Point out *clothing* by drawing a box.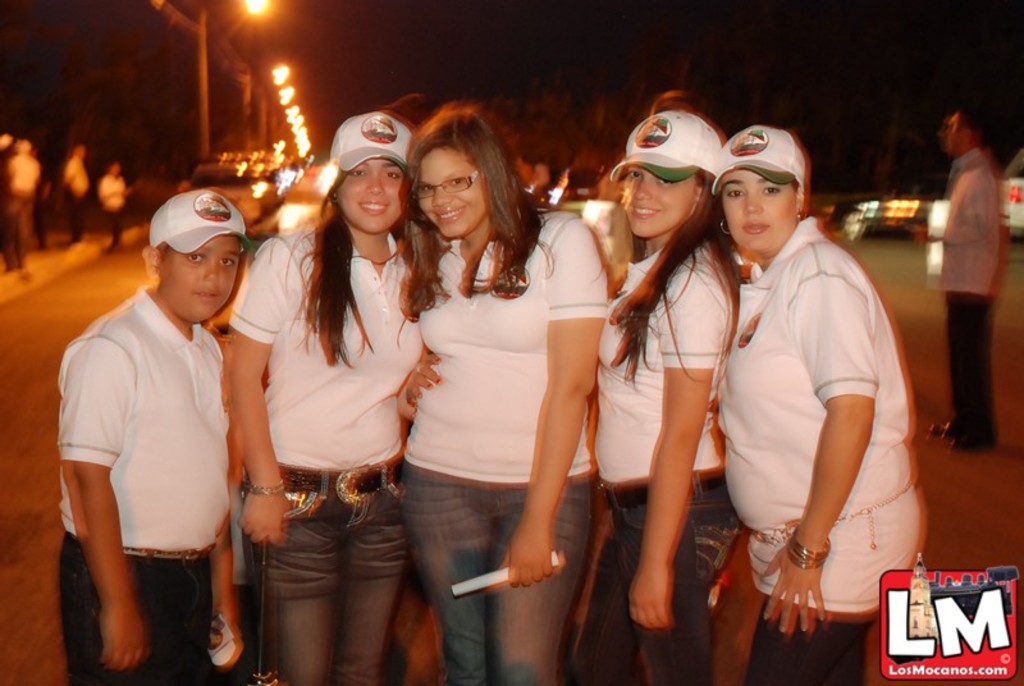
Rect(717, 215, 920, 685).
